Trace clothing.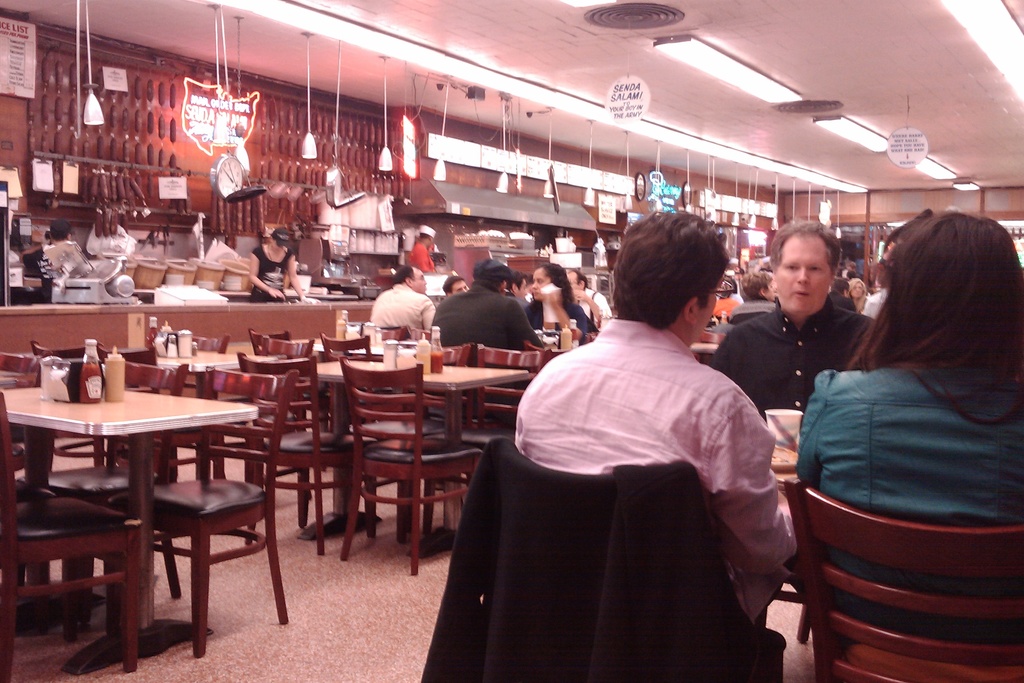
Traced to <box>522,299,586,342</box>.
